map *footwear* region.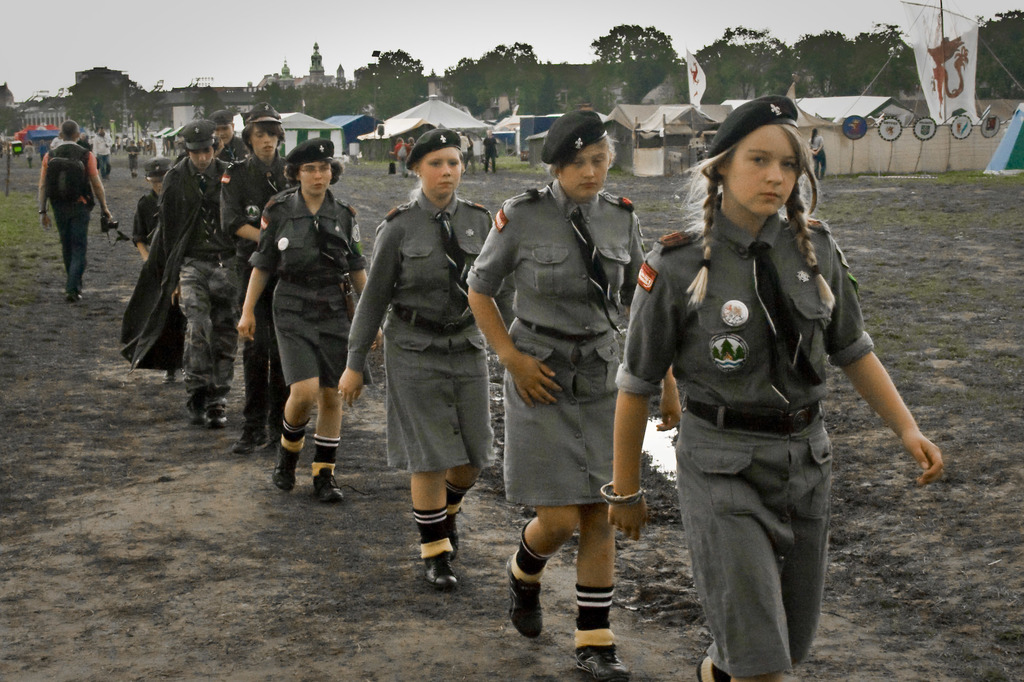
Mapped to region(419, 553, 455, 586).
